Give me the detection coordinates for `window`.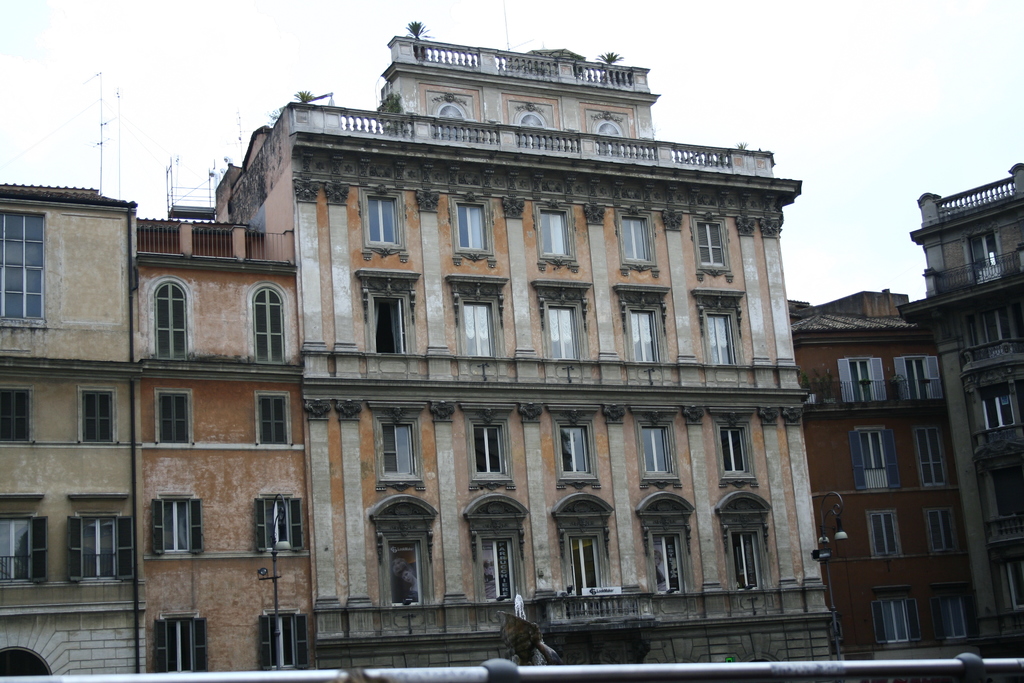
region(65, 494, 143, 592).
